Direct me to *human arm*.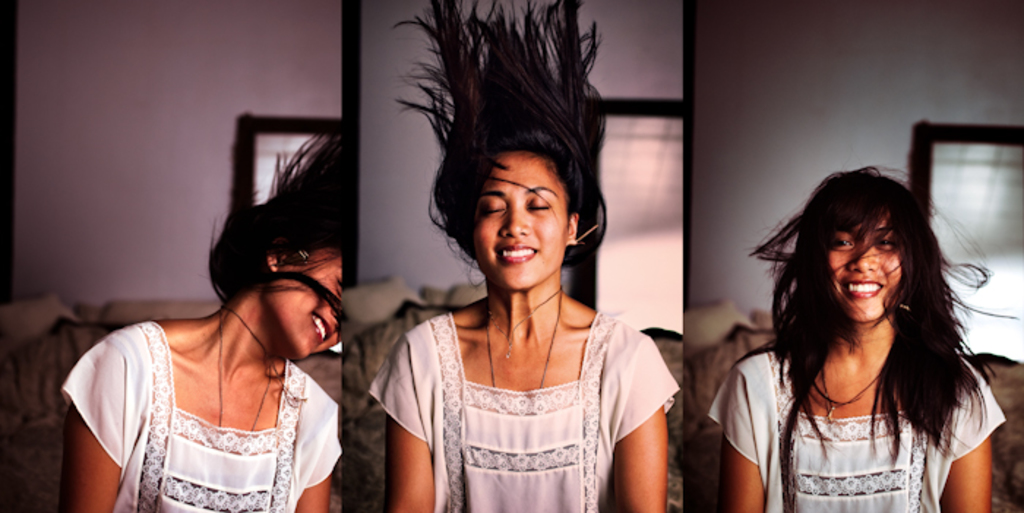
Direction: [x1=603, y1=319, x2=680, y2=504].
